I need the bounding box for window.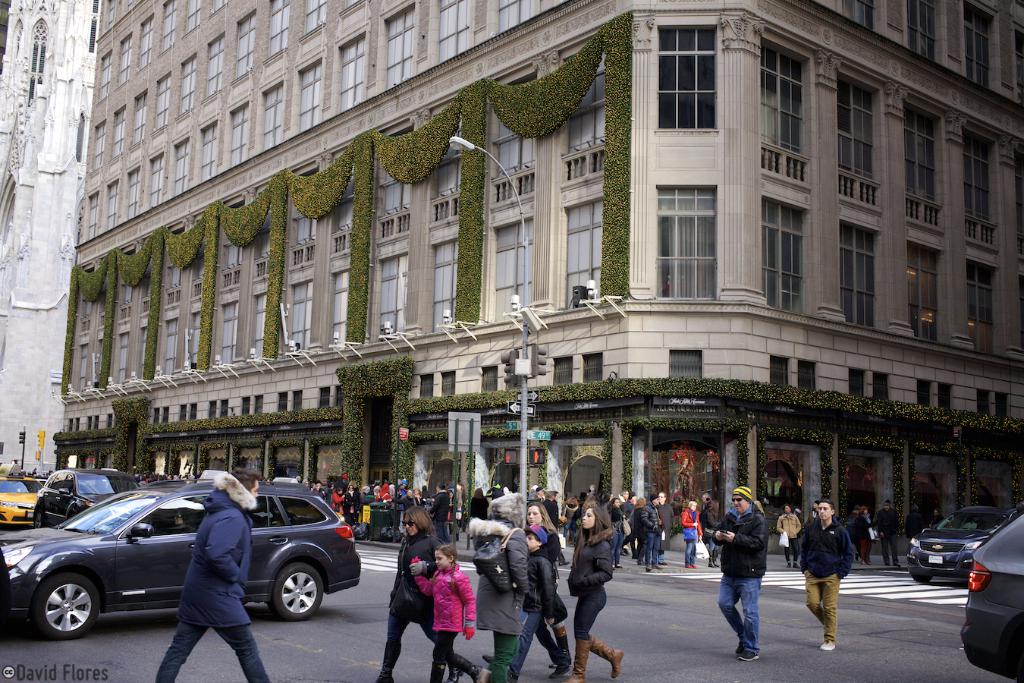
Here it is: <bbox>198, 115, 215, 181</bbox>.
